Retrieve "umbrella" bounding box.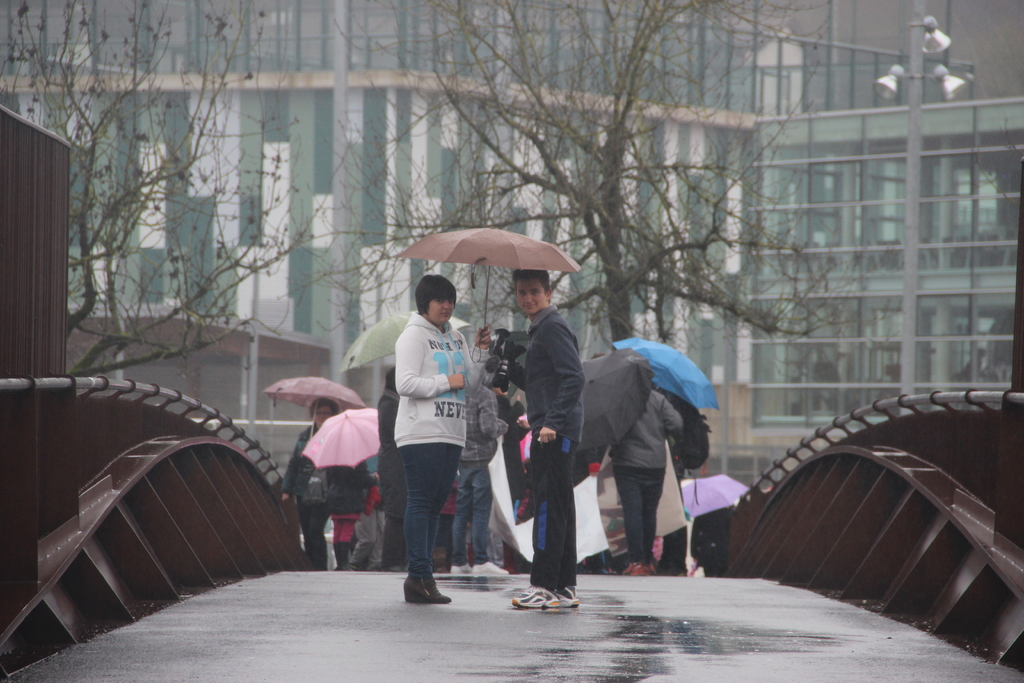
Bounding box: (298, 404, 380, 472).
